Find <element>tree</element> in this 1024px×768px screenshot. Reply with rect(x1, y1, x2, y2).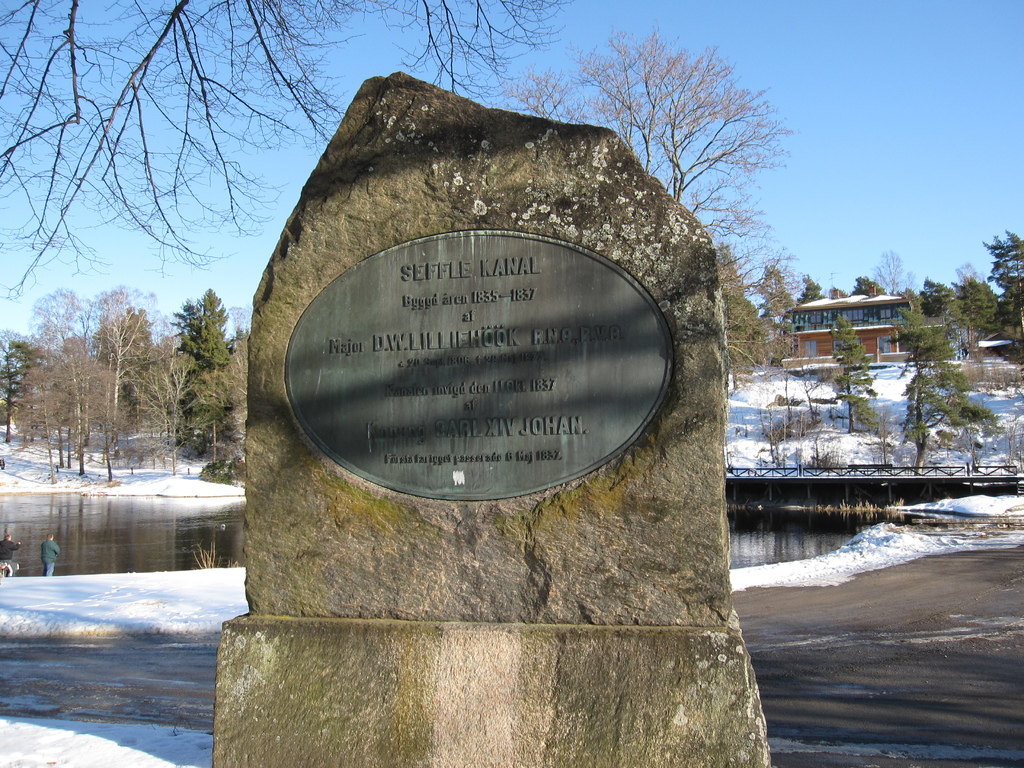
rect(820, 307, 875, 440).
